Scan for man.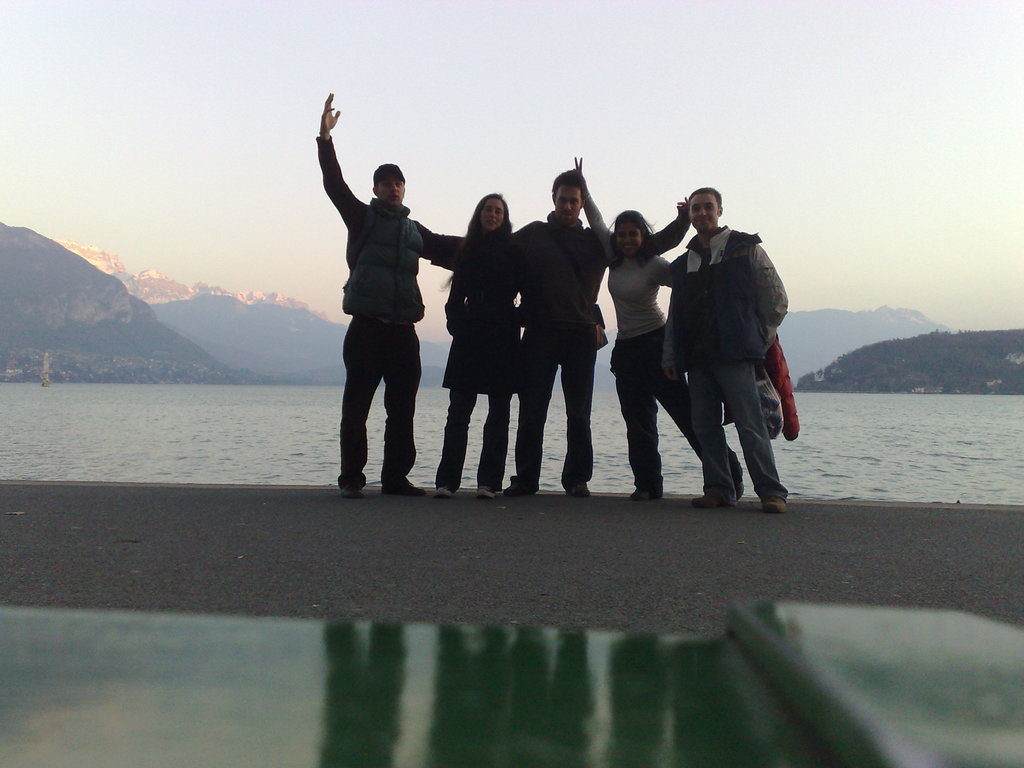
Scan result: {"x1": 310, "y1": 92, "x2": 434, "y2": 497}.
